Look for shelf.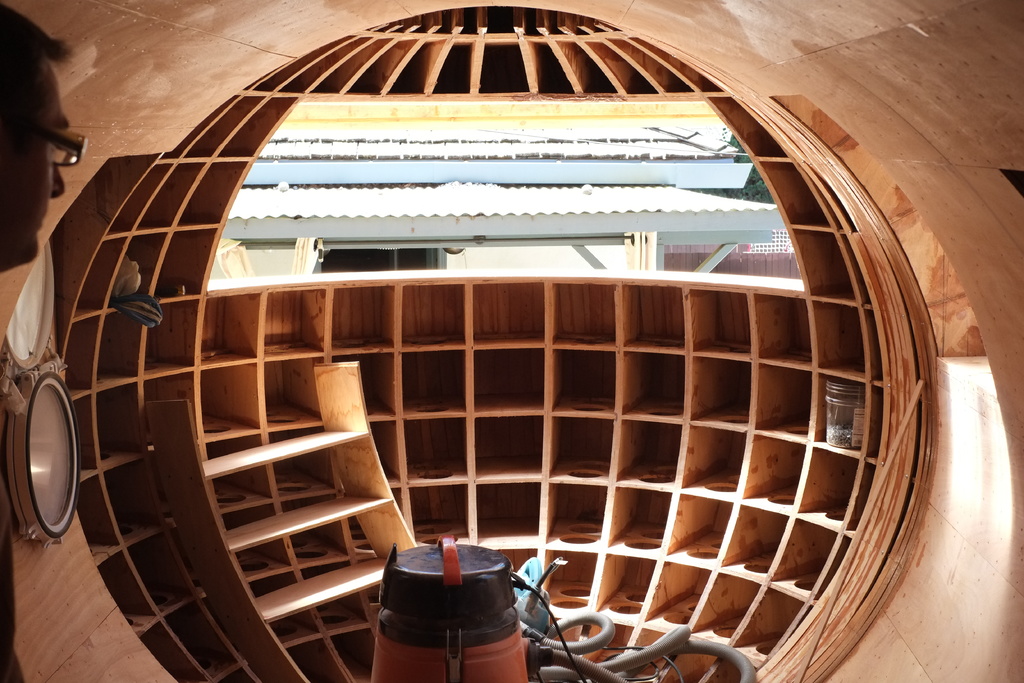
Found: [left=473, top=277, right=547, bottom=342].
